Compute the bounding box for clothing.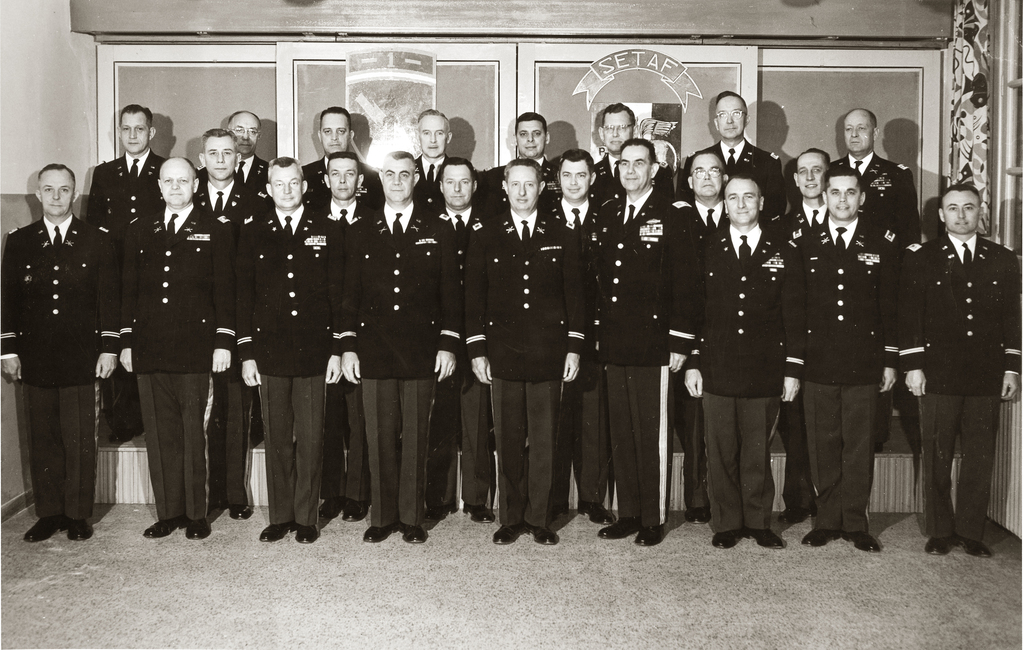
left=228, top=149, right=274, bottom=199.
